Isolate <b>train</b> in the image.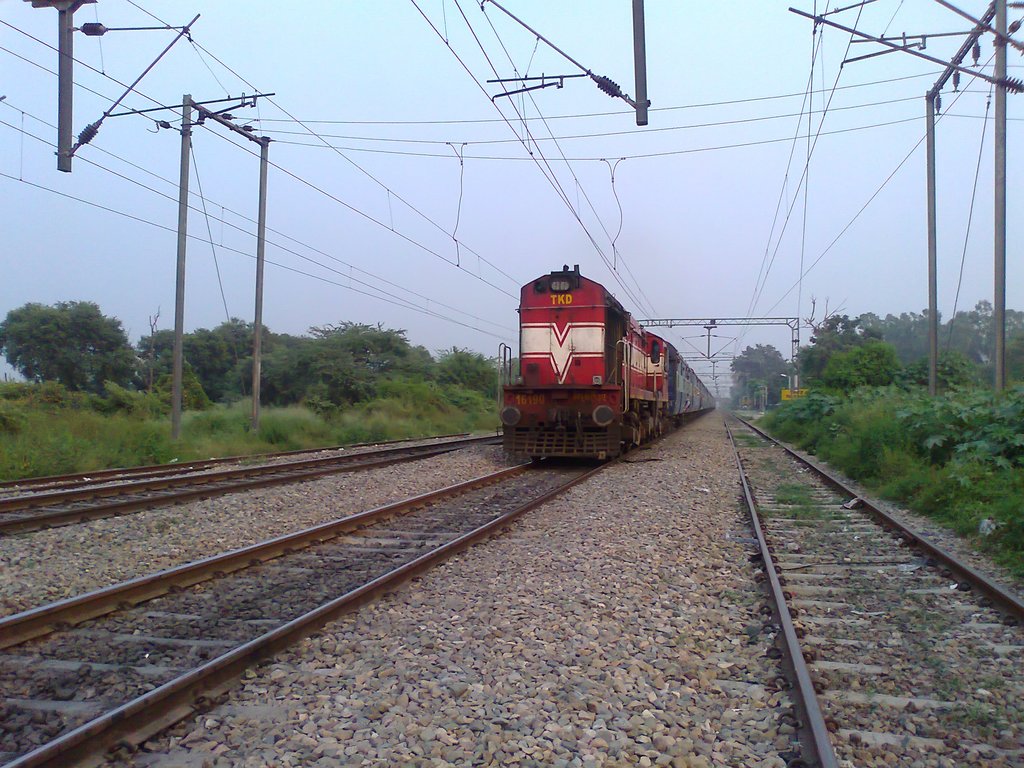
Isolated region: locate(499, 262, 717, 463).
